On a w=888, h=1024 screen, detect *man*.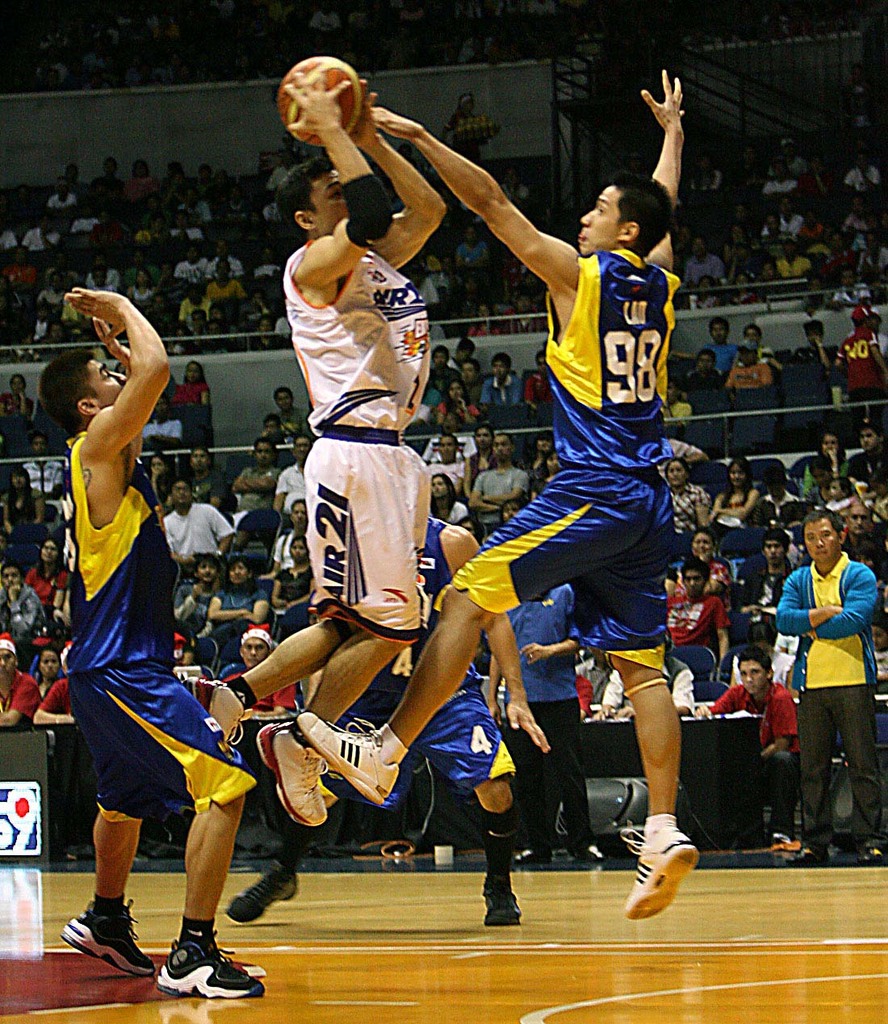
crop(848, 423, 887, 517).
